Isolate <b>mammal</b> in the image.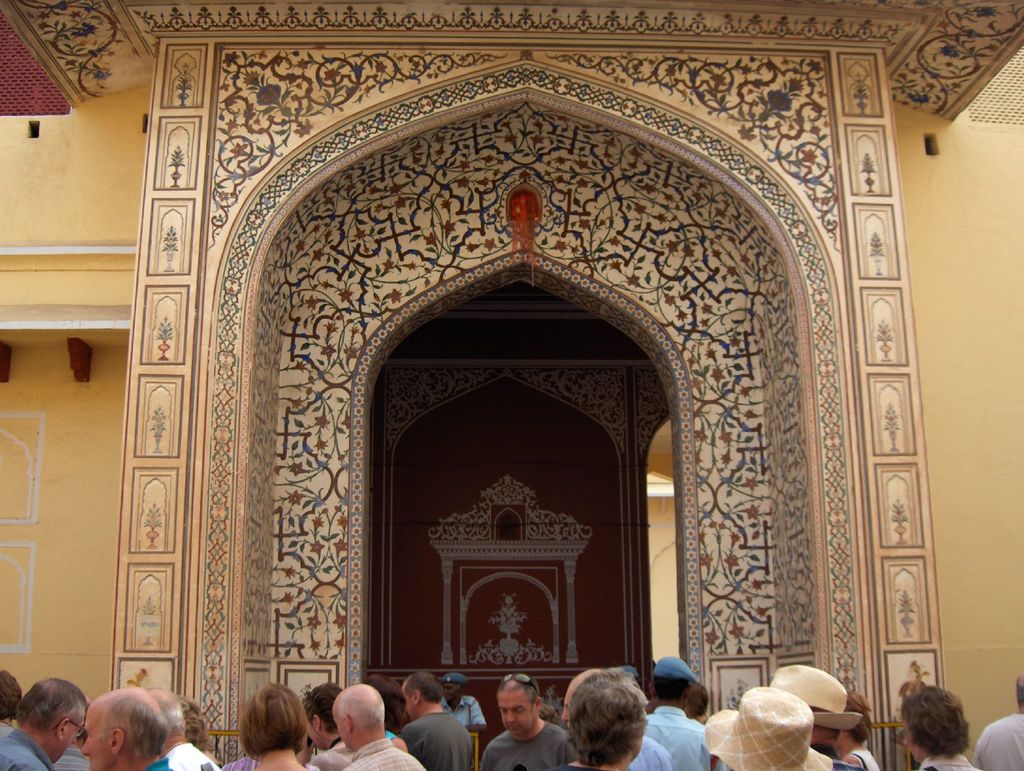
Isolated region: box(308, 682, 352, 770).
